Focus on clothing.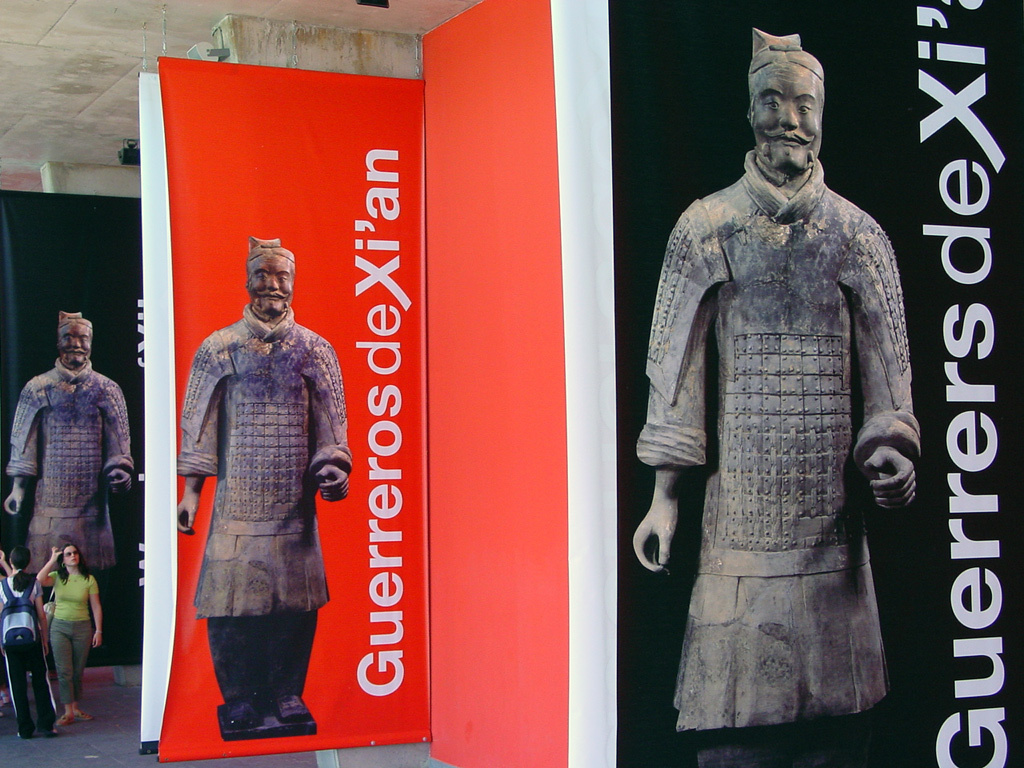
Focused at 6,364,135,578.
